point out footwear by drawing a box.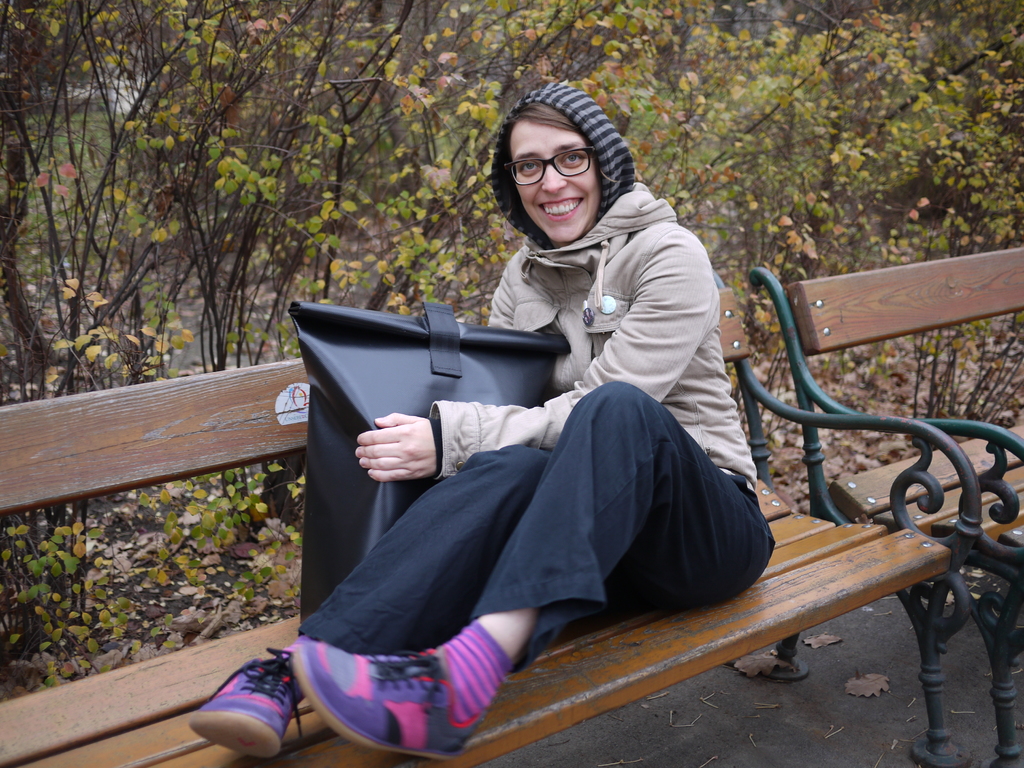
bbox(188, 668, 294, 754).
